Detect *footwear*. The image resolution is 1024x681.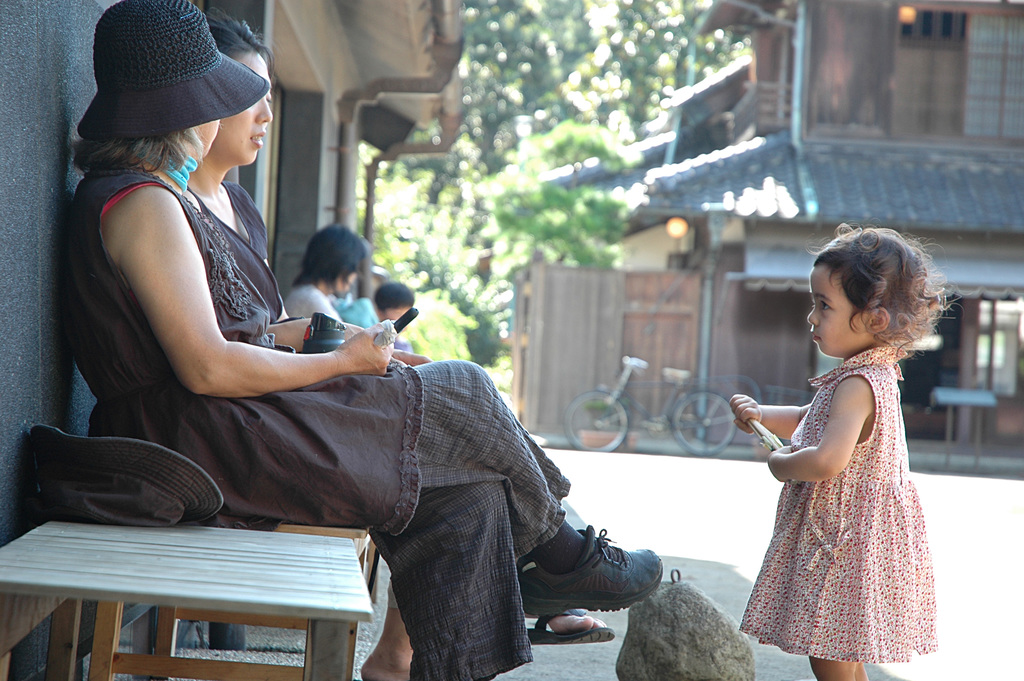
select_region(522, 611, 616, 646).
